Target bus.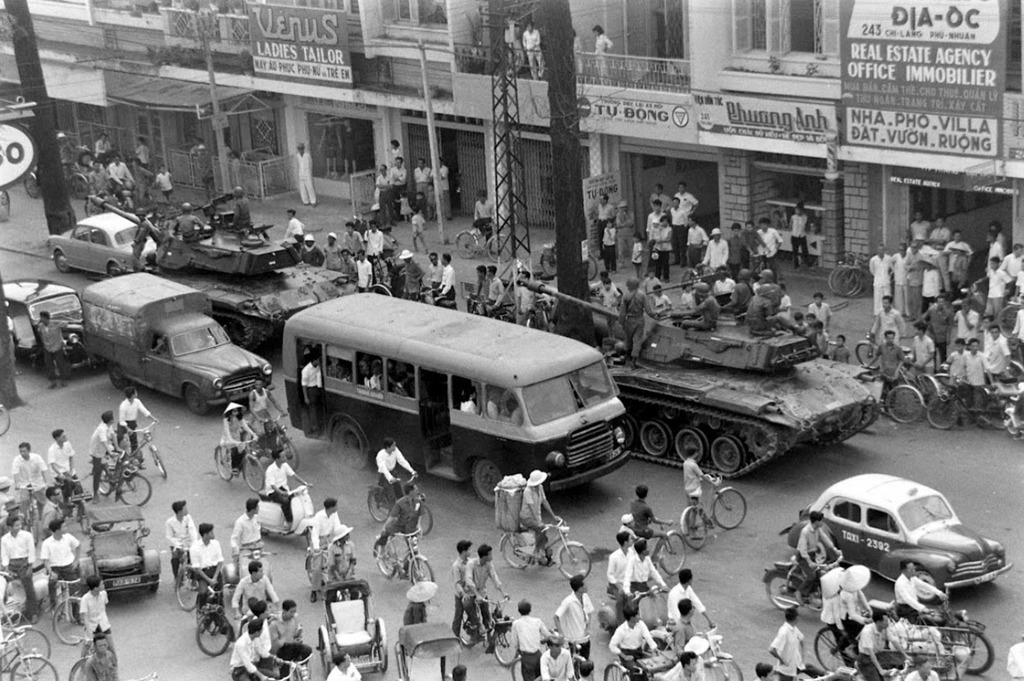
Target region: bbox=(282, 288, 633, 511).
